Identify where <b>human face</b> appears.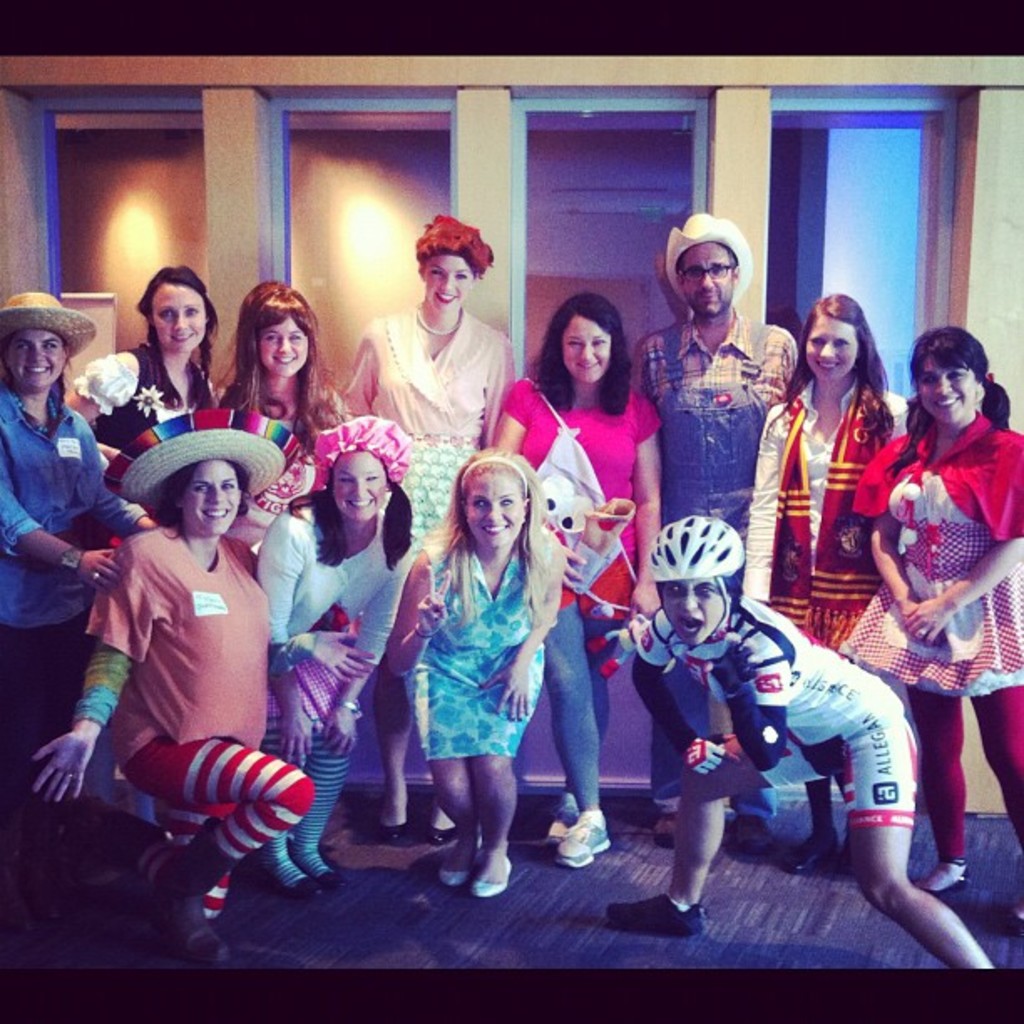
Appears at (left=147, top=276, right=212, bottom=361).
